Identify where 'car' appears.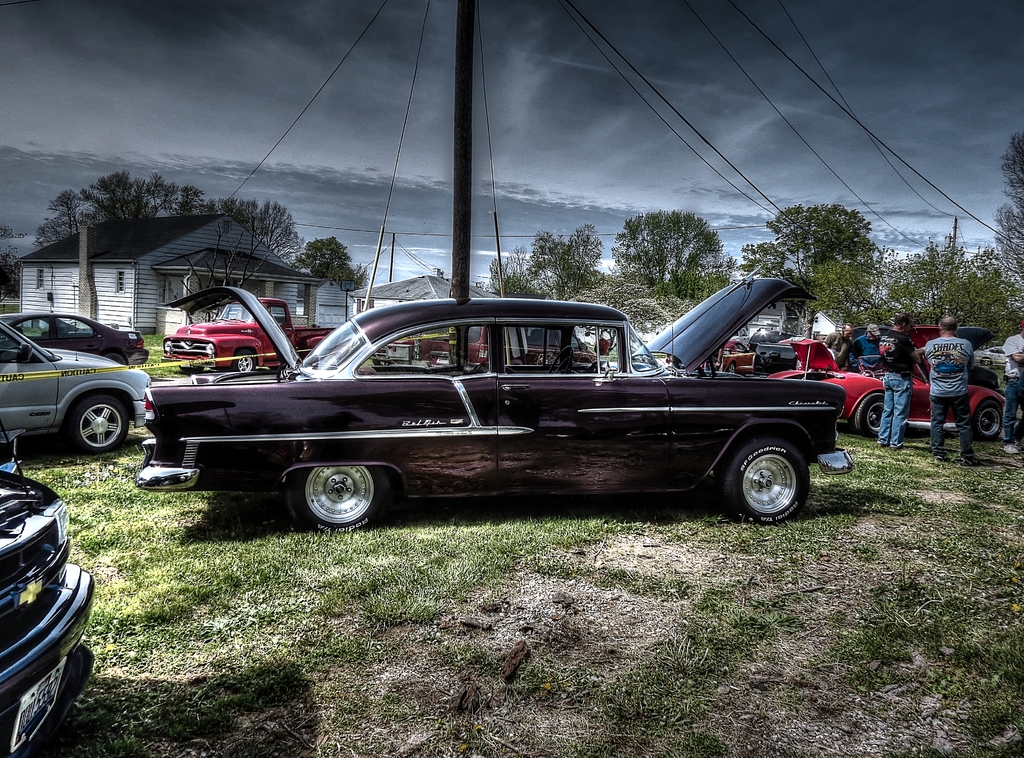
Appears at detection(764, 331, 1007, 436).
